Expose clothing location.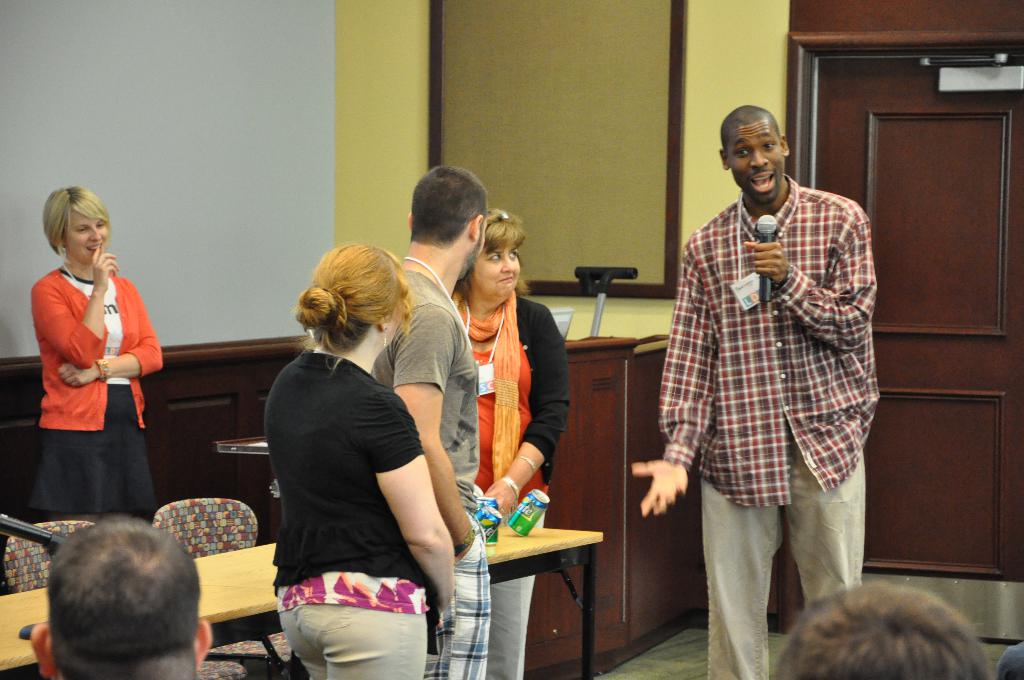
Exposed at x1=265, y1=339, x2=424, y2=679.
